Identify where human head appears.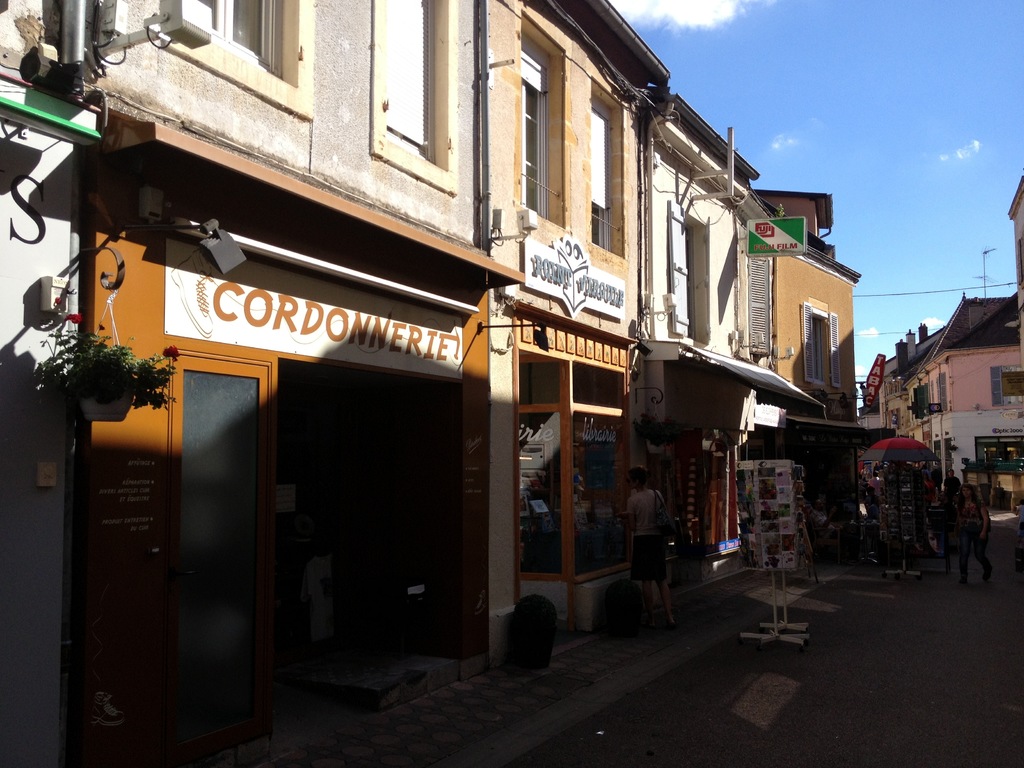
Appears at (626,460,651,491).
